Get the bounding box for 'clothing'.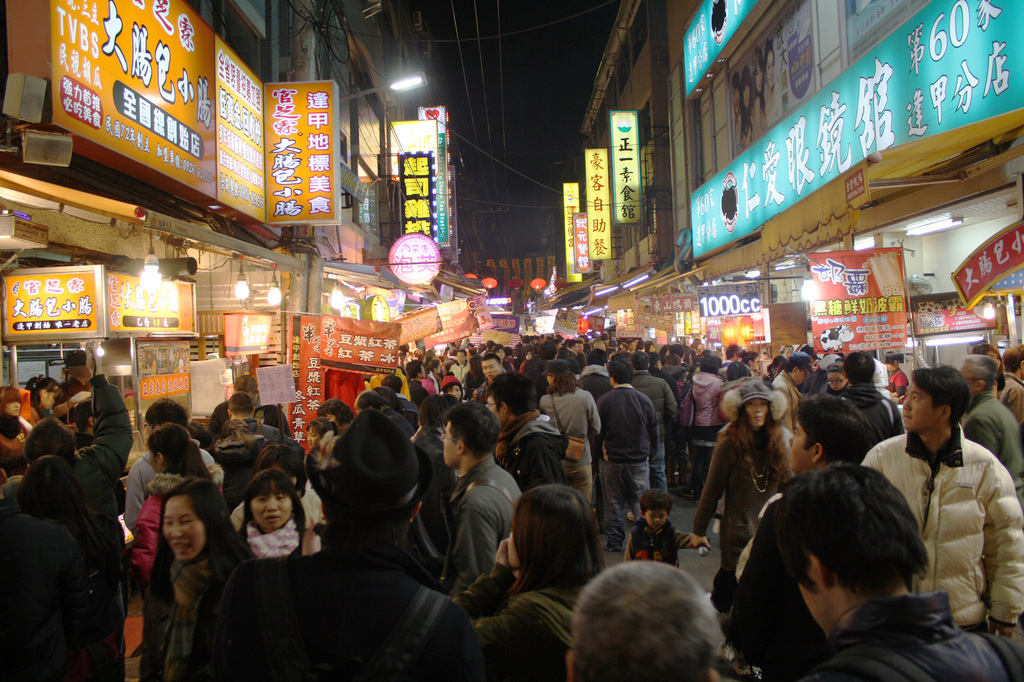
(966,387,1021,489).
